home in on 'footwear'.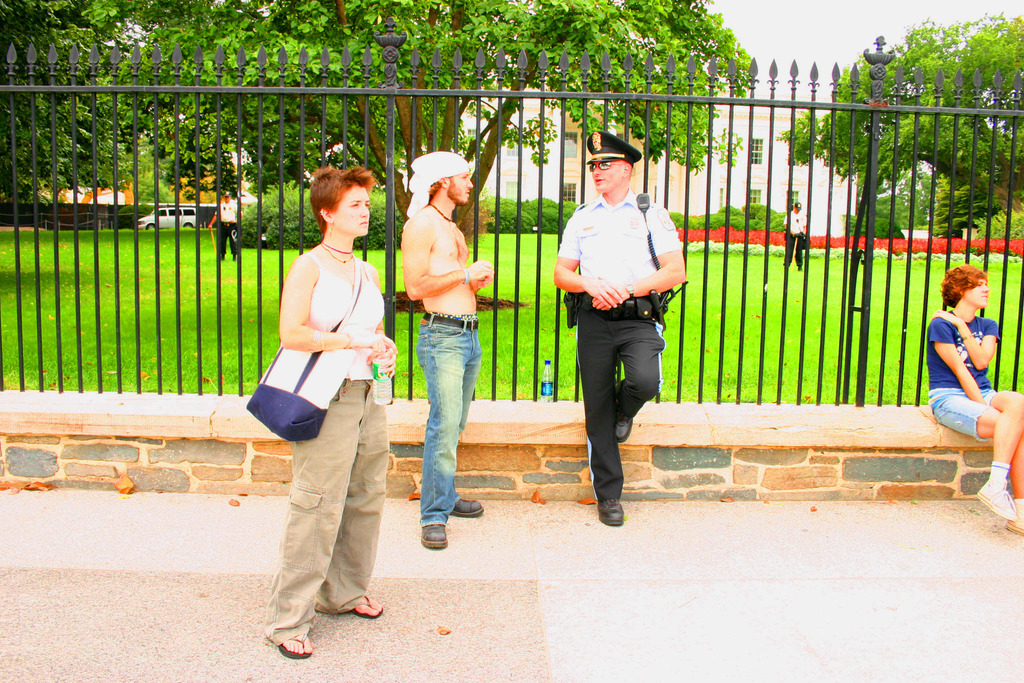
Homed in at {"left": 977, "top": 479, "right": 1020, "bottom": 523}.
